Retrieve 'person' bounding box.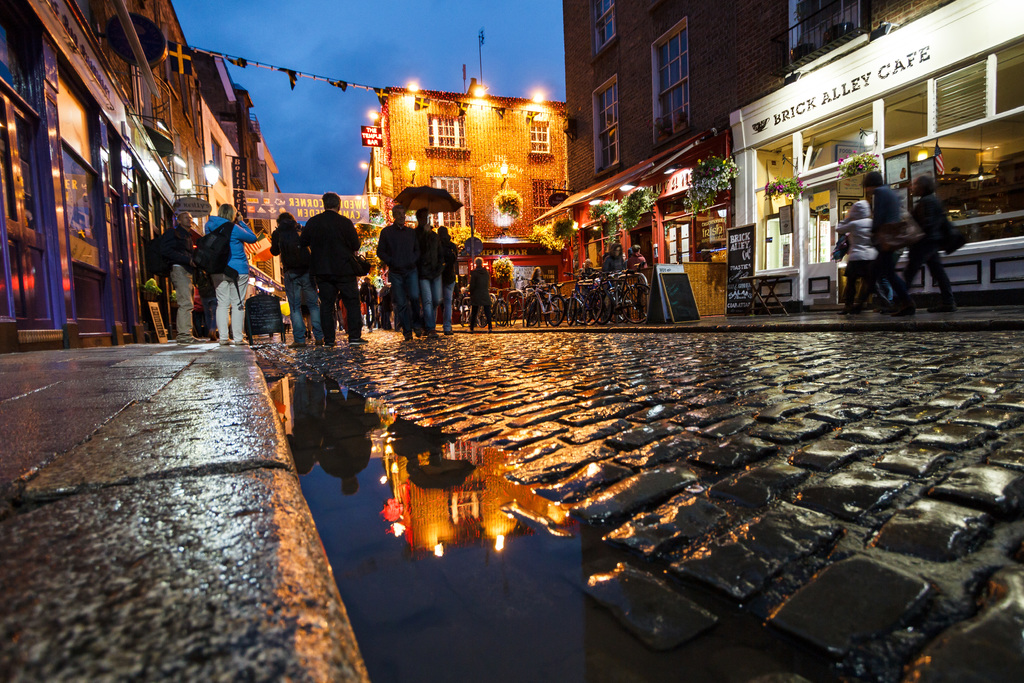
Bounding box: <bbox>832, 200, 877, 321</bbox>.
